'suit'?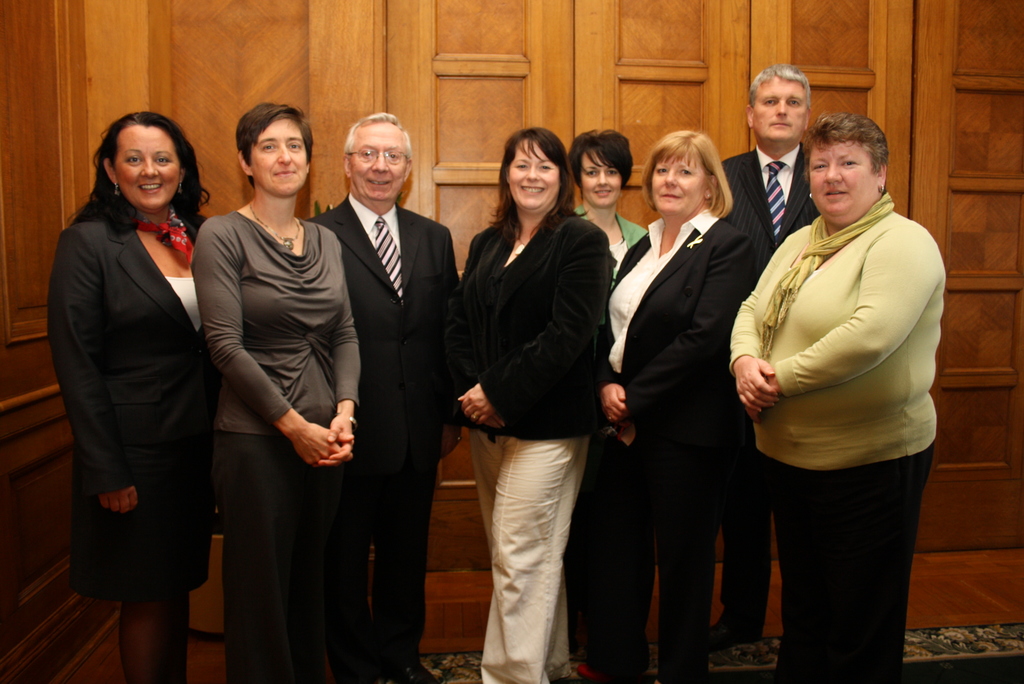
select_region(614, 136, 766, 653)
